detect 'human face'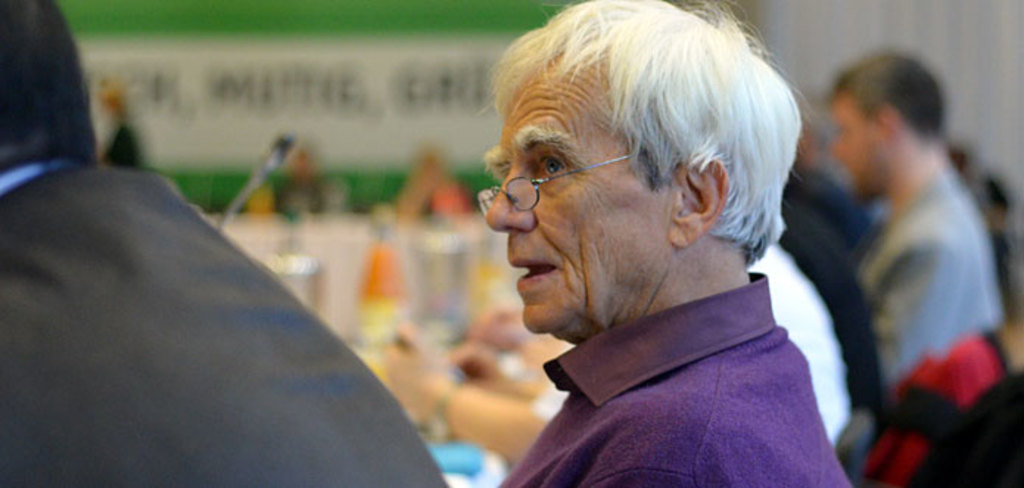
detection(483, 93, 666, 326)
